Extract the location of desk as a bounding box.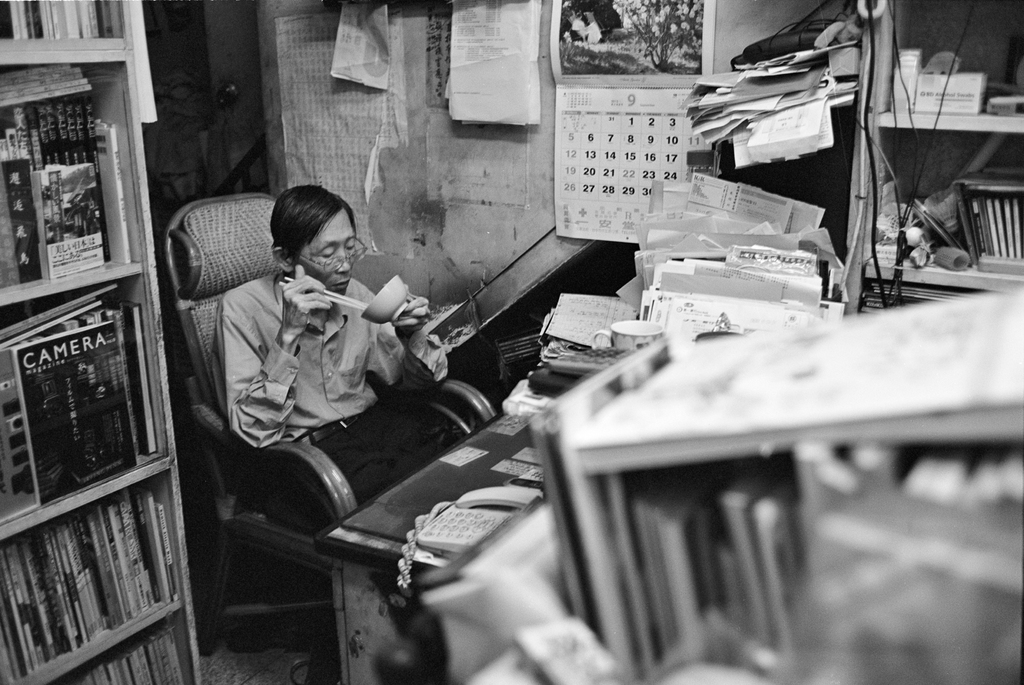
rect(315, 410, 557, 684).
